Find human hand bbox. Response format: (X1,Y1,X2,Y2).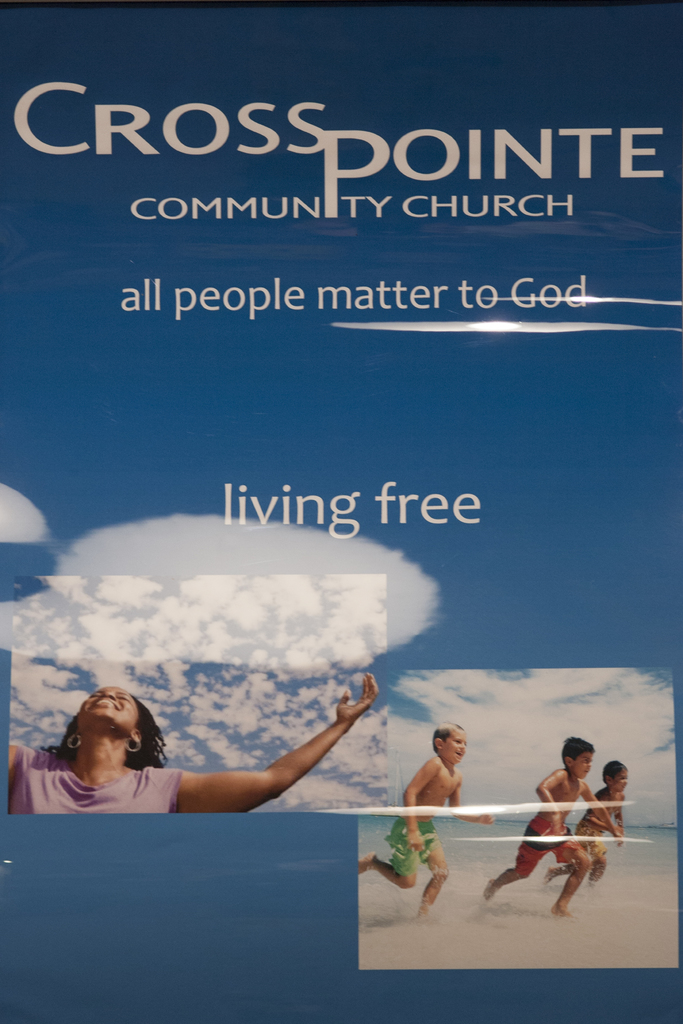
(549,815,561,835).
